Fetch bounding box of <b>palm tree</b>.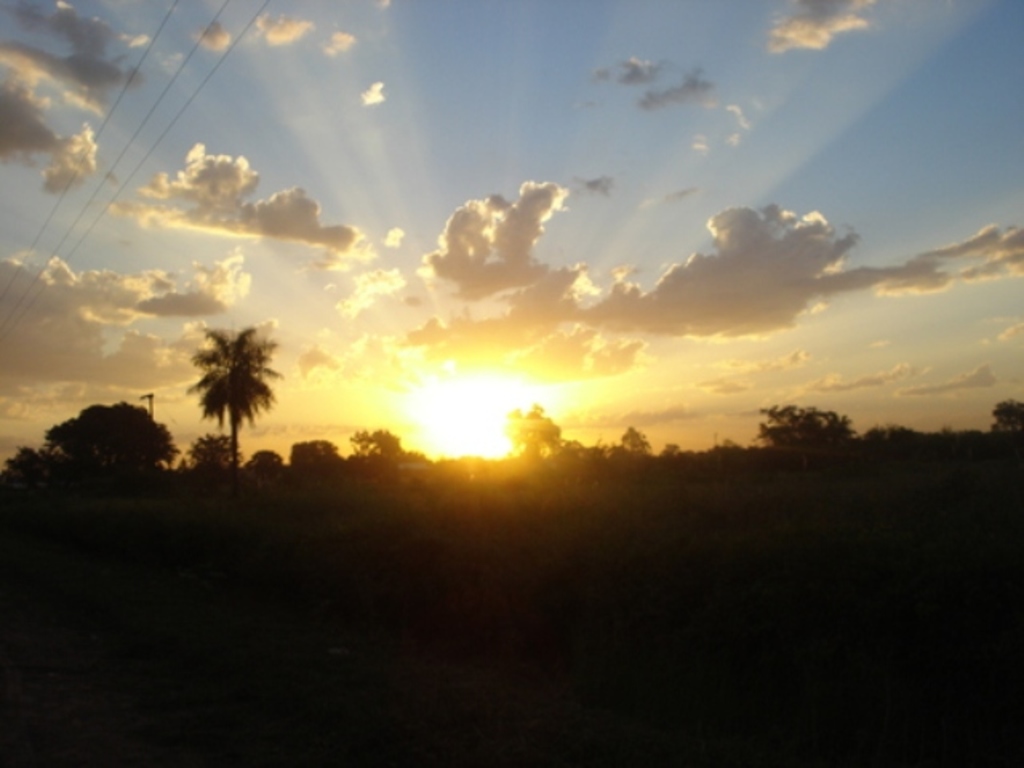
Bbox: 168, 318, 272, 491.
